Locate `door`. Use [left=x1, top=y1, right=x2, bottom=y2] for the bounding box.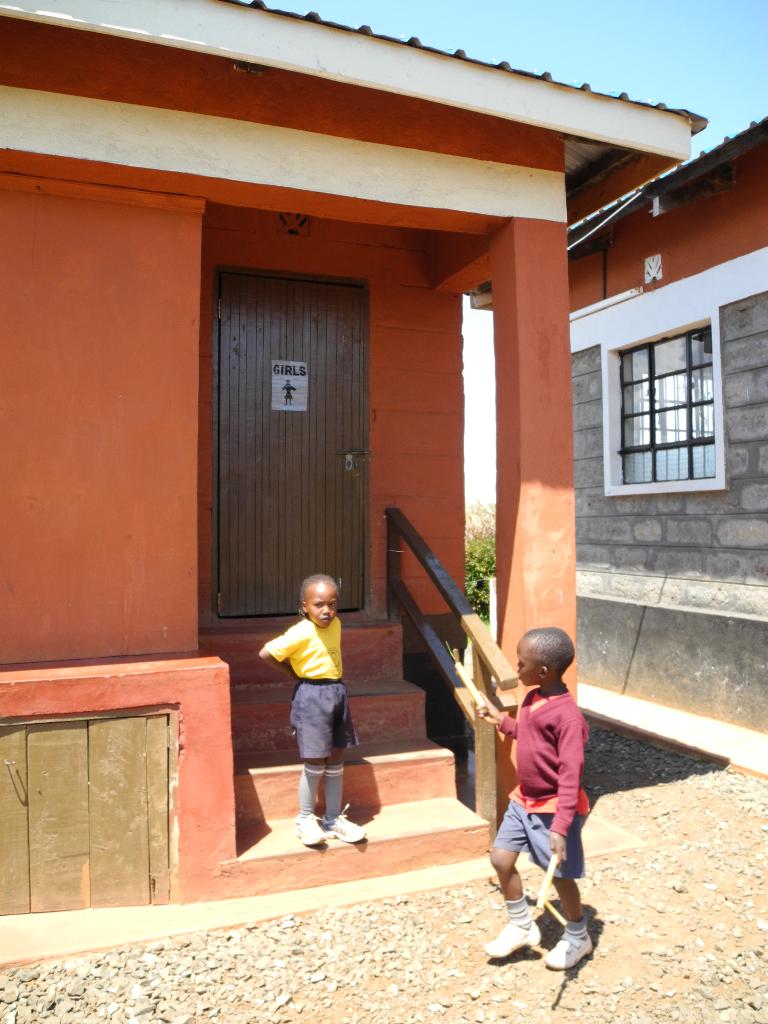
[left=217, top=269, right=367, bottom=619].
